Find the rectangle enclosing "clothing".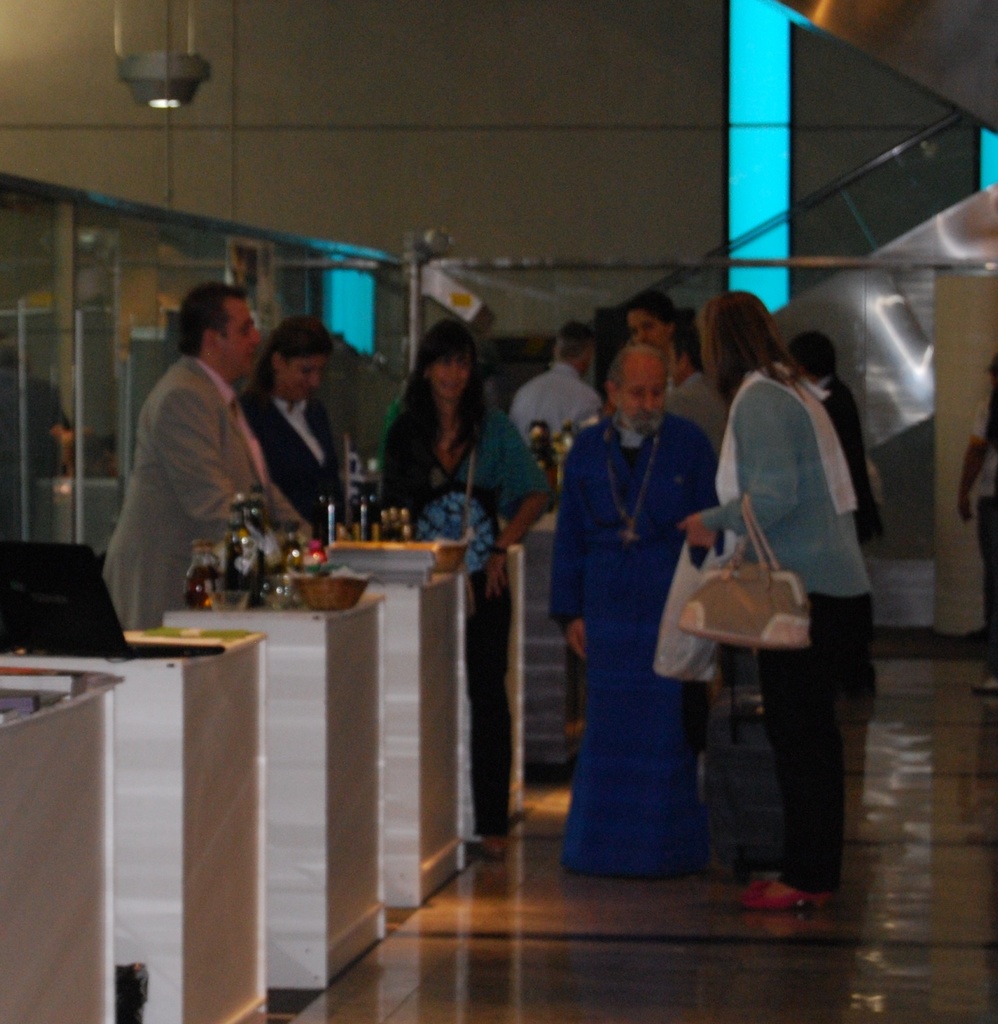
x1=973 y1=397 x2=995 y2=675.
